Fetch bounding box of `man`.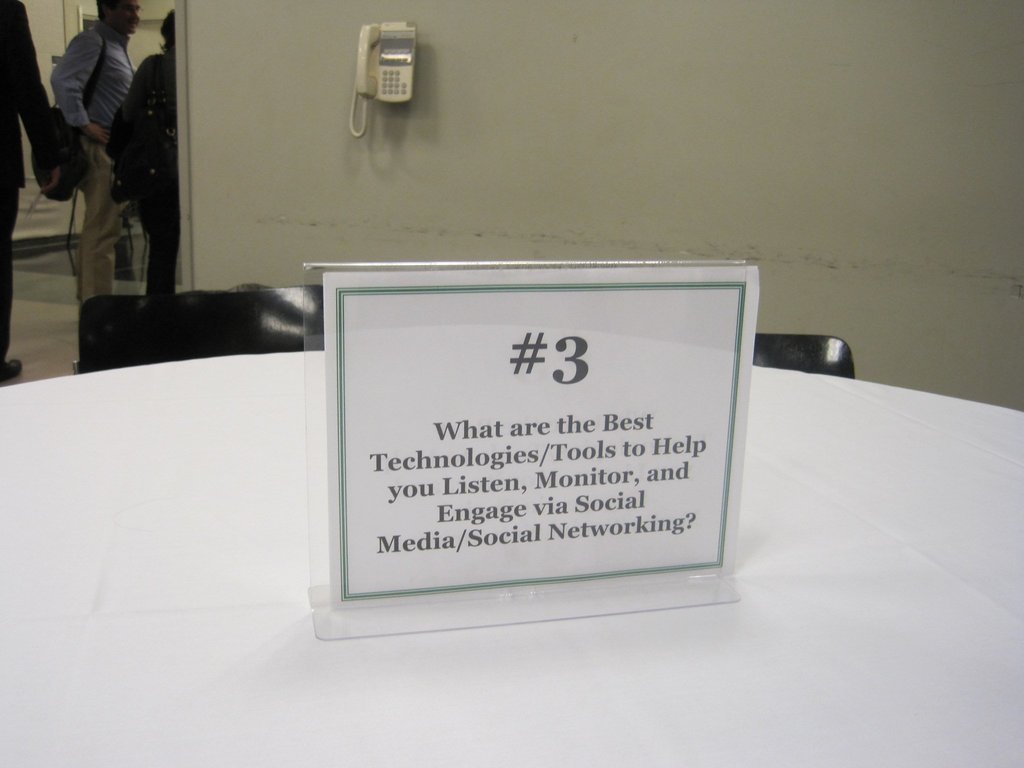
Bbox: [52,1,145,295].
